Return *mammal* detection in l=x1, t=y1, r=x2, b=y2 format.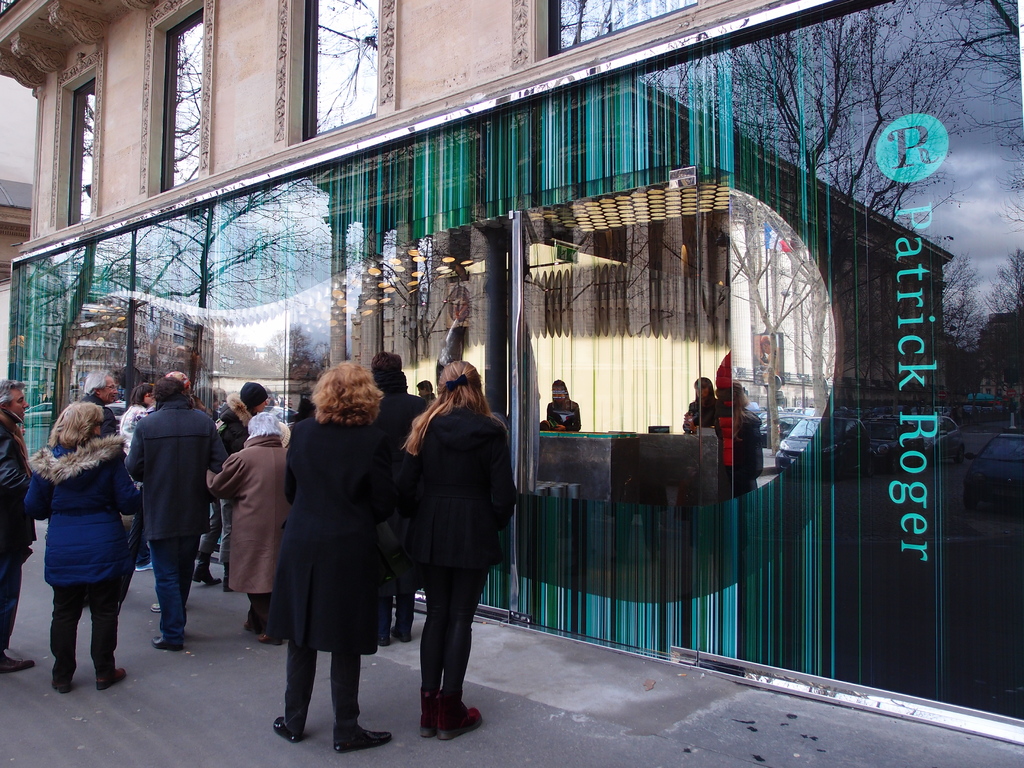
l=0, t=376, r=35, b=673.
